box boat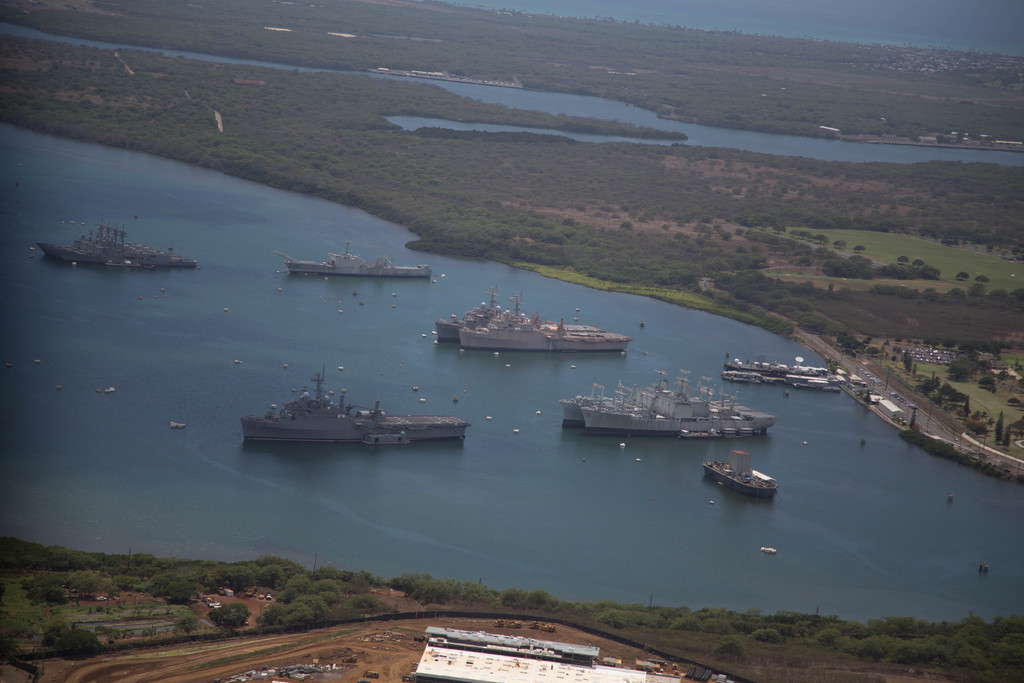
bbox=(223, 306, 228, 313)
